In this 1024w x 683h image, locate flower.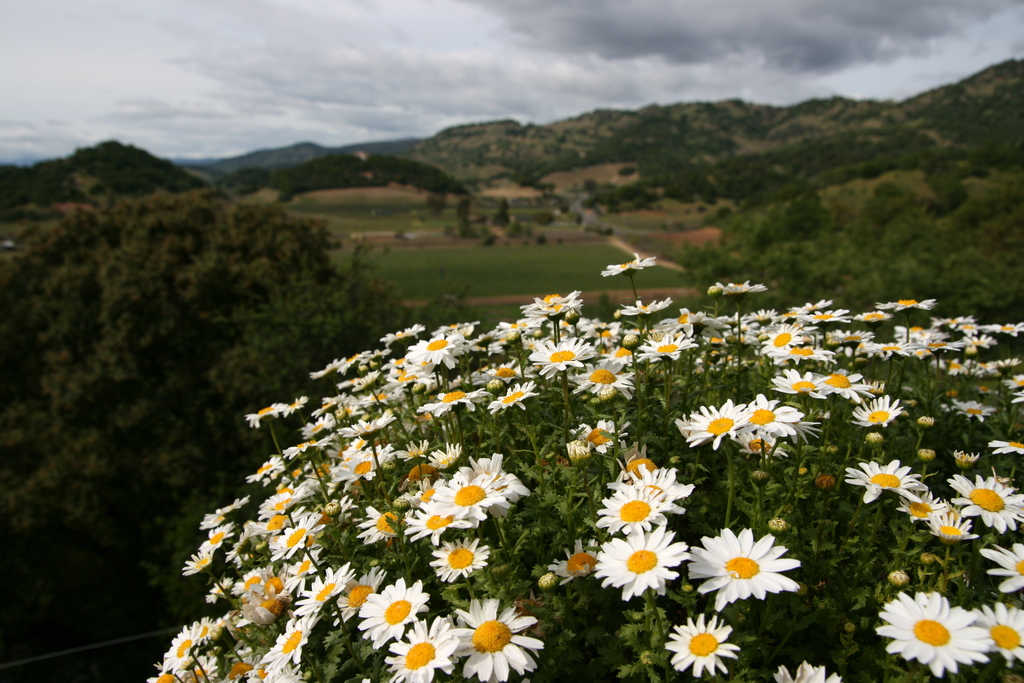
Bounding box: x1=841, y1=461, x2=930, y2=509.
